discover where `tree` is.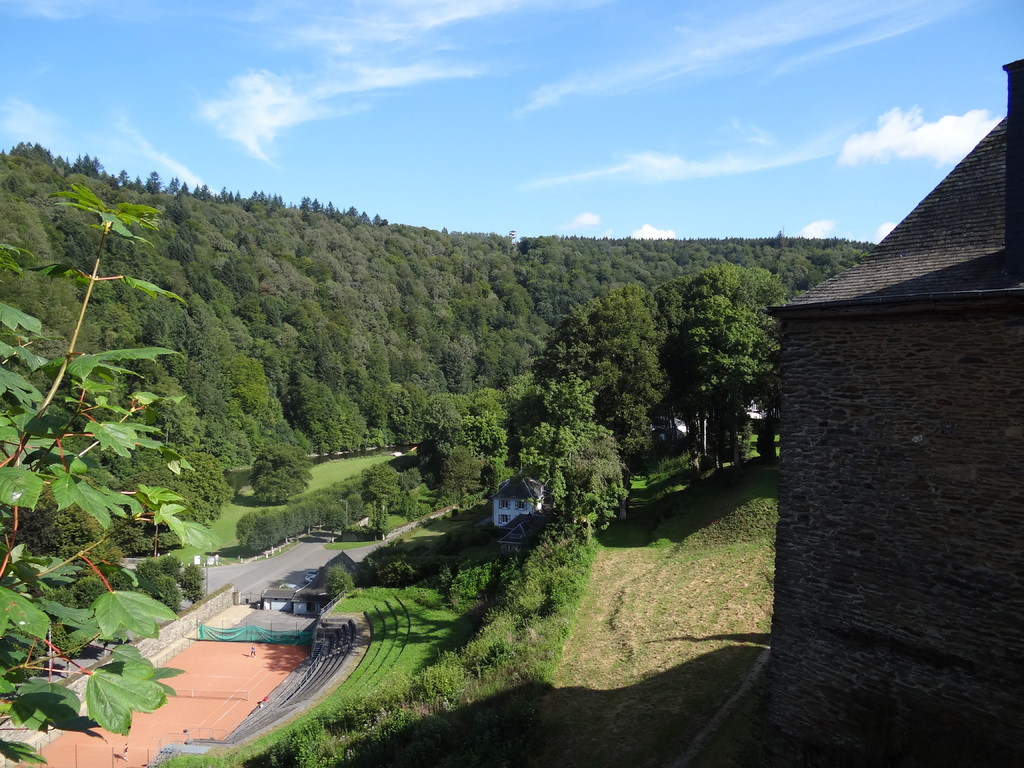
Discovered at <region>75, 575, 106, 608</region>.
